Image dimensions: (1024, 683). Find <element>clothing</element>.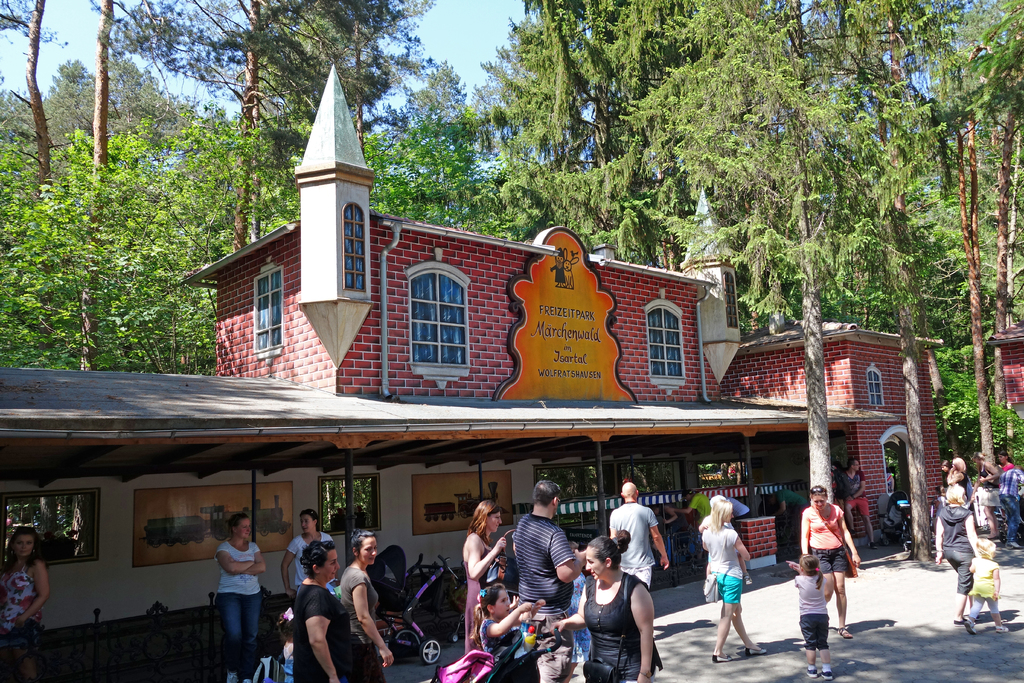
[294, 583, 352, 682].
